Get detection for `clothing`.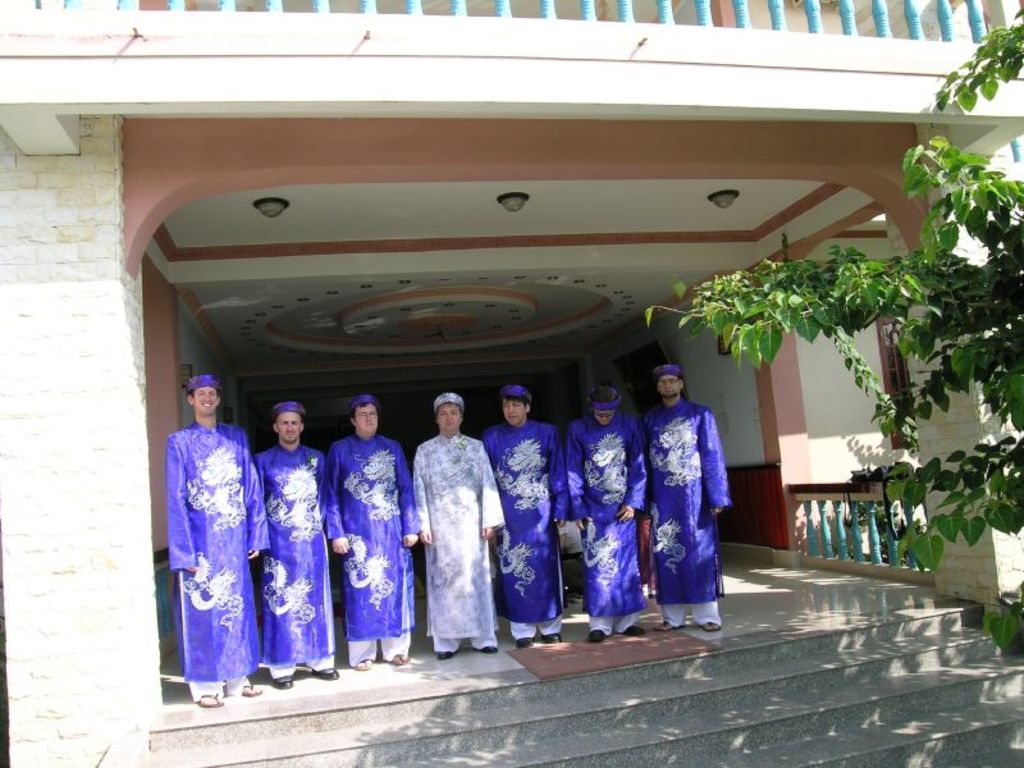
Detection: box(257, 439, 330, 662).
